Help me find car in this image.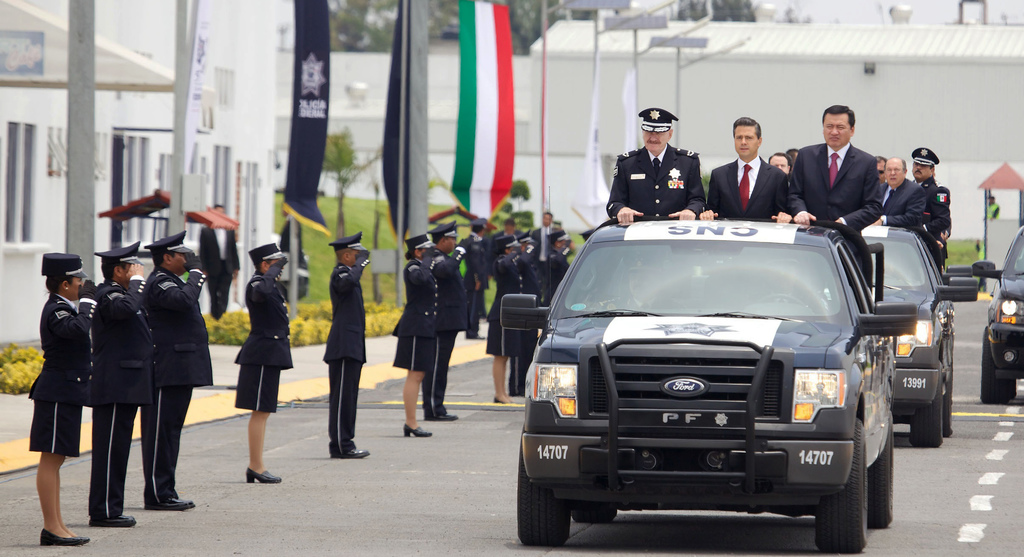
Found it: 499/215/920/556.
